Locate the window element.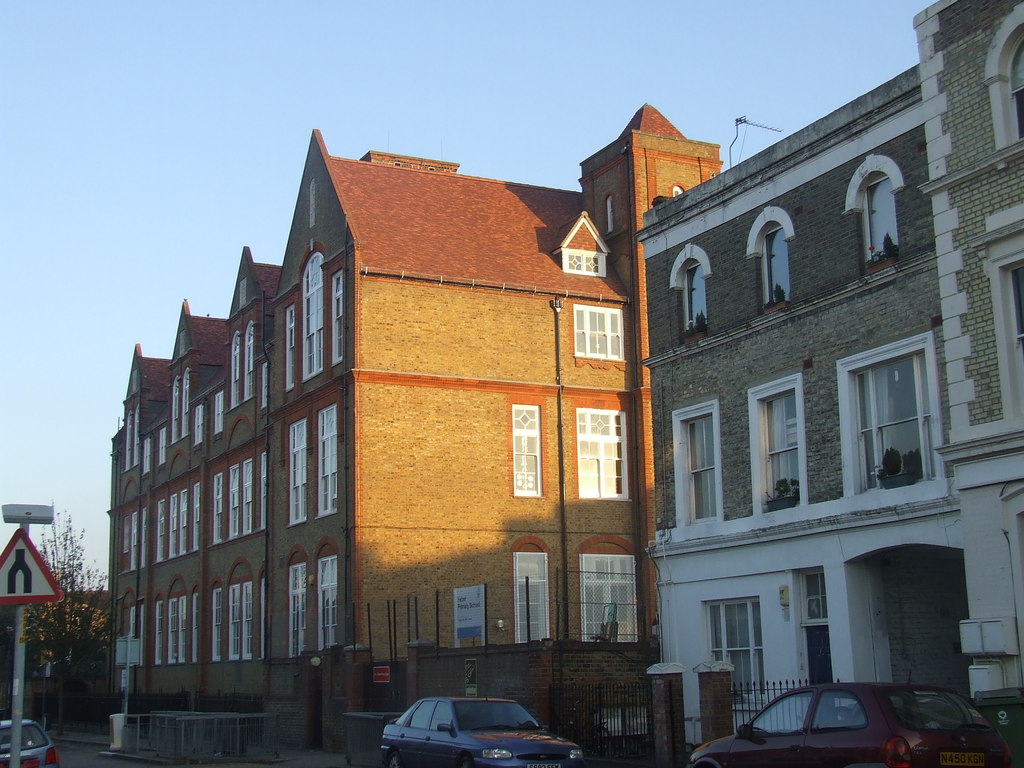
Element bbox: region(329, 274, 349, 364).
